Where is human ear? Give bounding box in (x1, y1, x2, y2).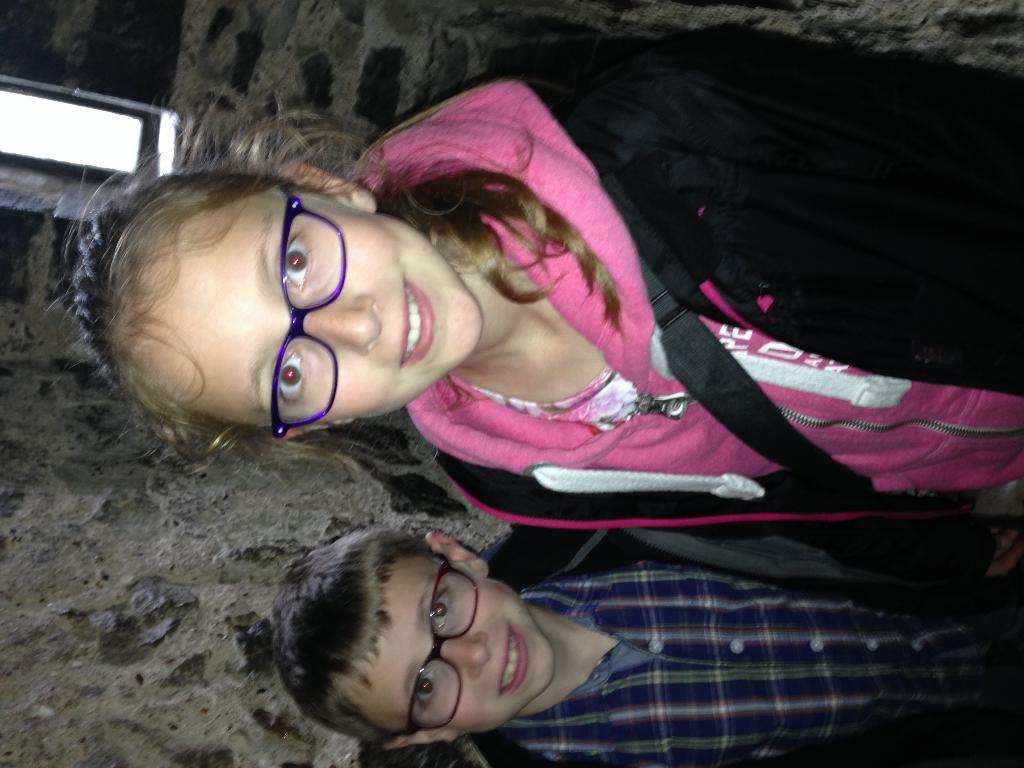
(382, 732, 459, 751).
